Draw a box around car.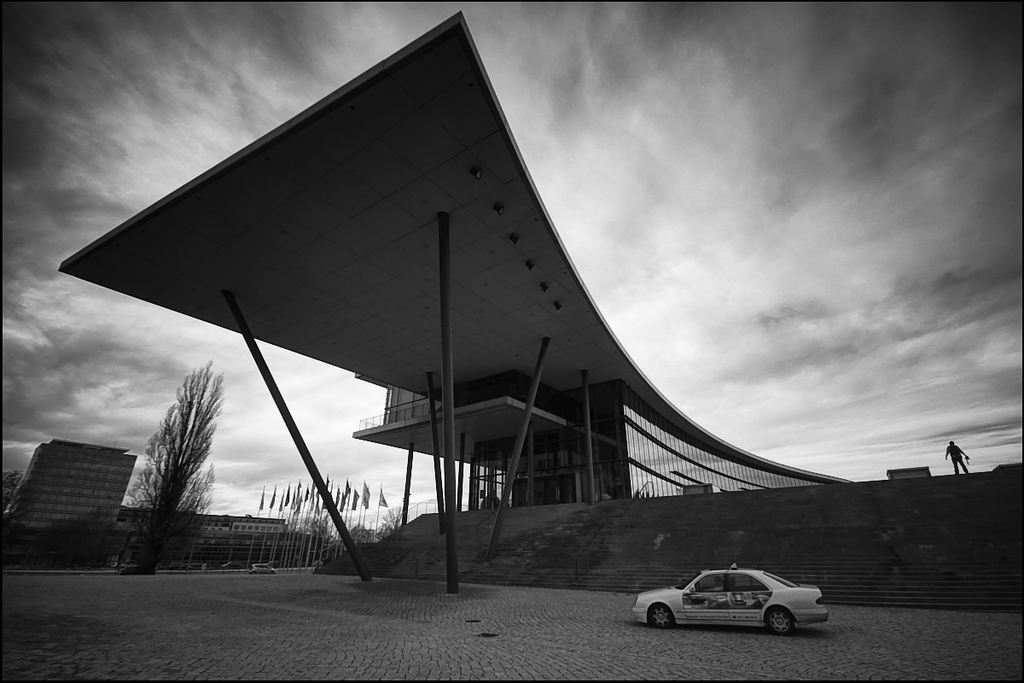
box=[639, 566, 831, 640].
